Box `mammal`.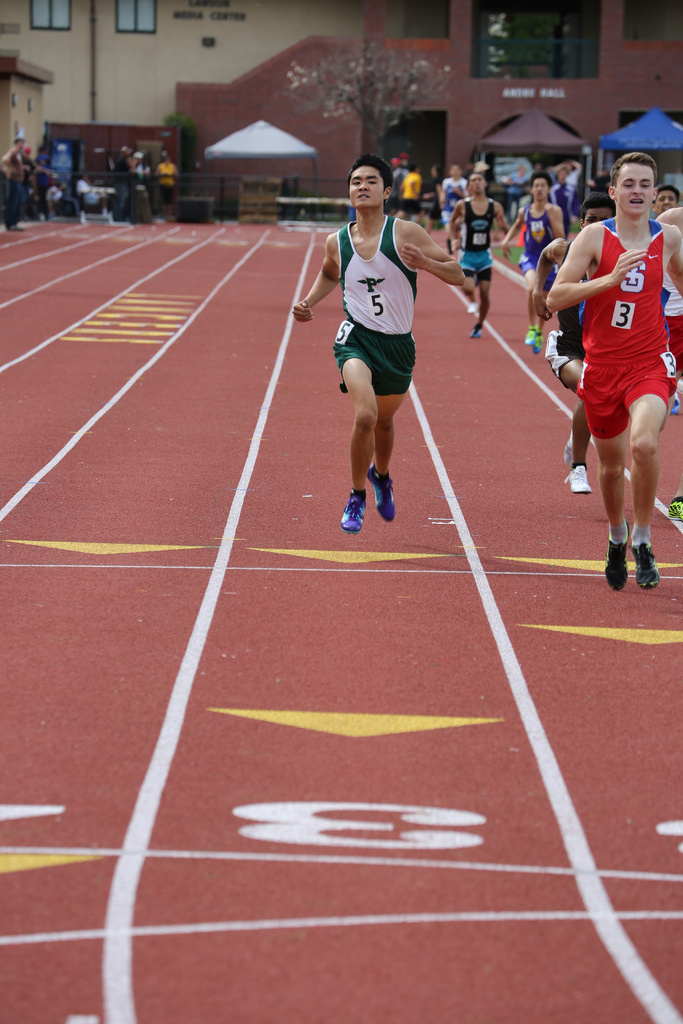
bbox=(24, 145, 42, 224).
